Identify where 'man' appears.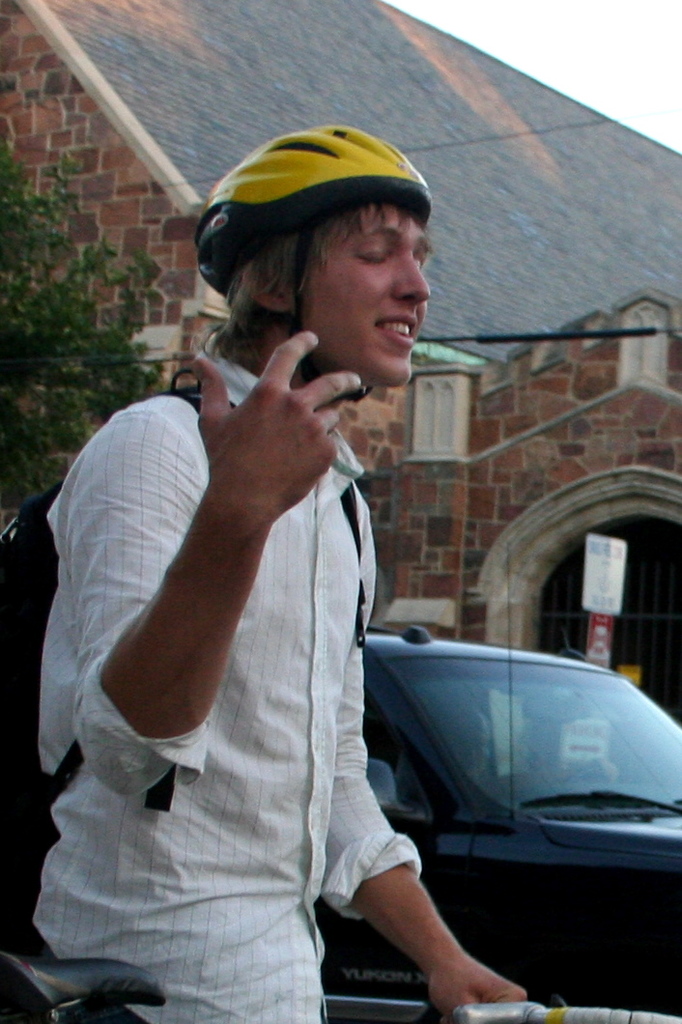
Appears at 15,147,462,1013.
